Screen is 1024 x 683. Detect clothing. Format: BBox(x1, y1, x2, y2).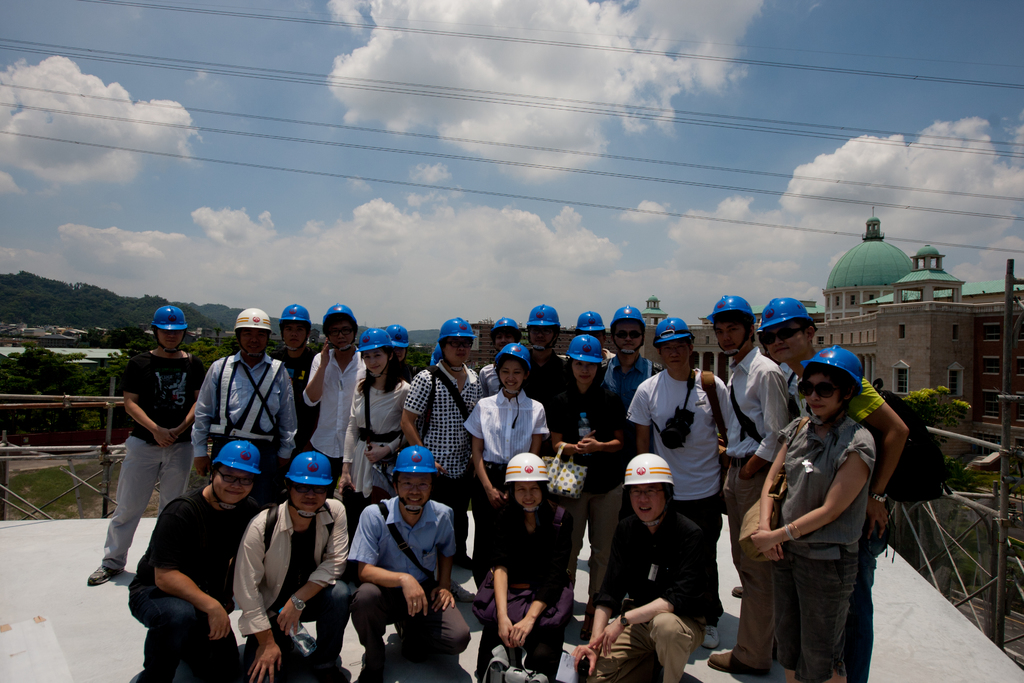
BBox(787, 366, 883, 679).
